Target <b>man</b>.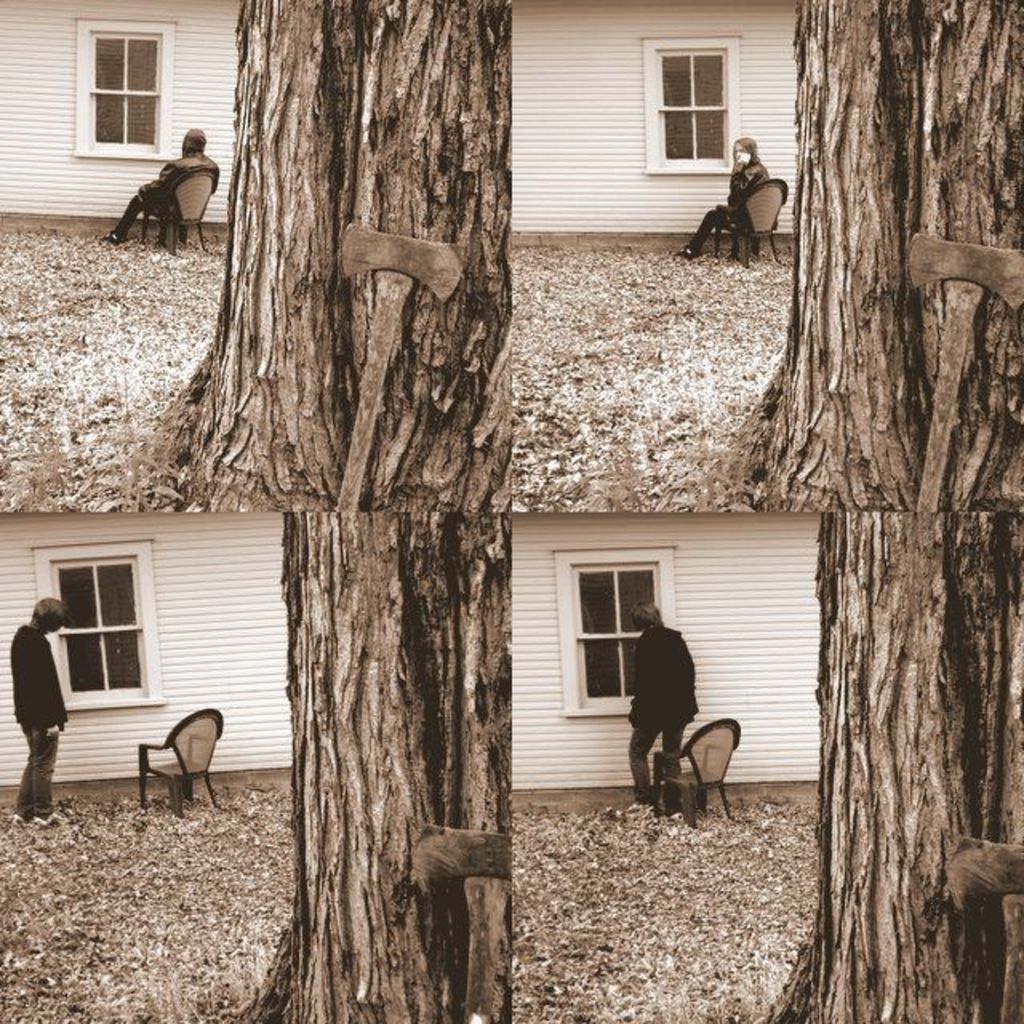
Target region: [x1=101, y1=122, x2=222, y2=243].
